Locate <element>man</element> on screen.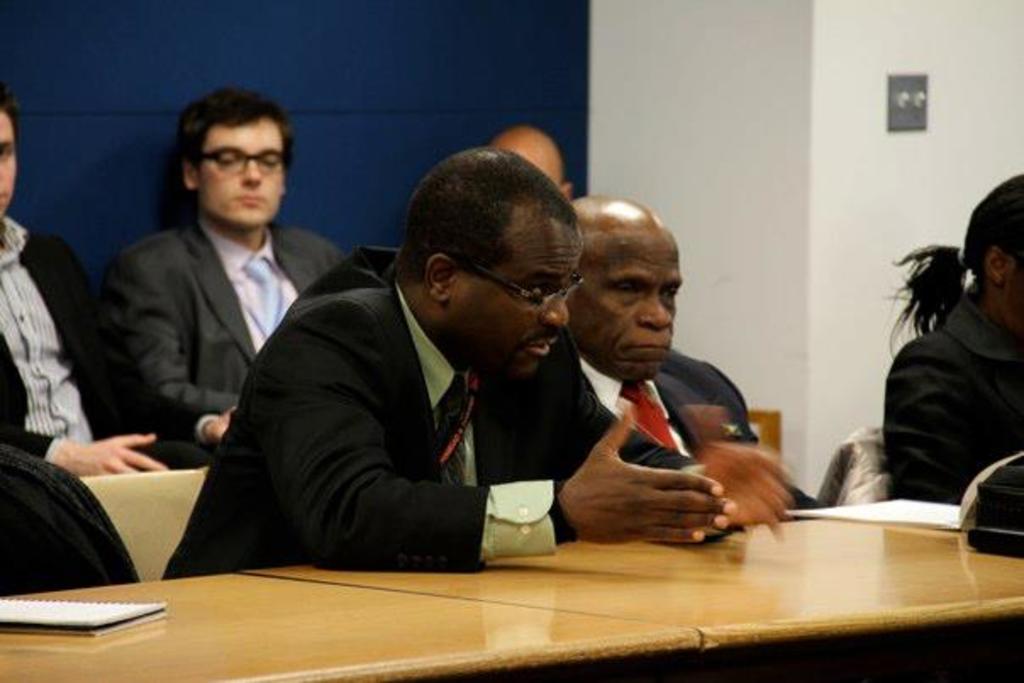
On screen at {"left": 497, "top": 193, "right": 804, "bottom": 537}.
